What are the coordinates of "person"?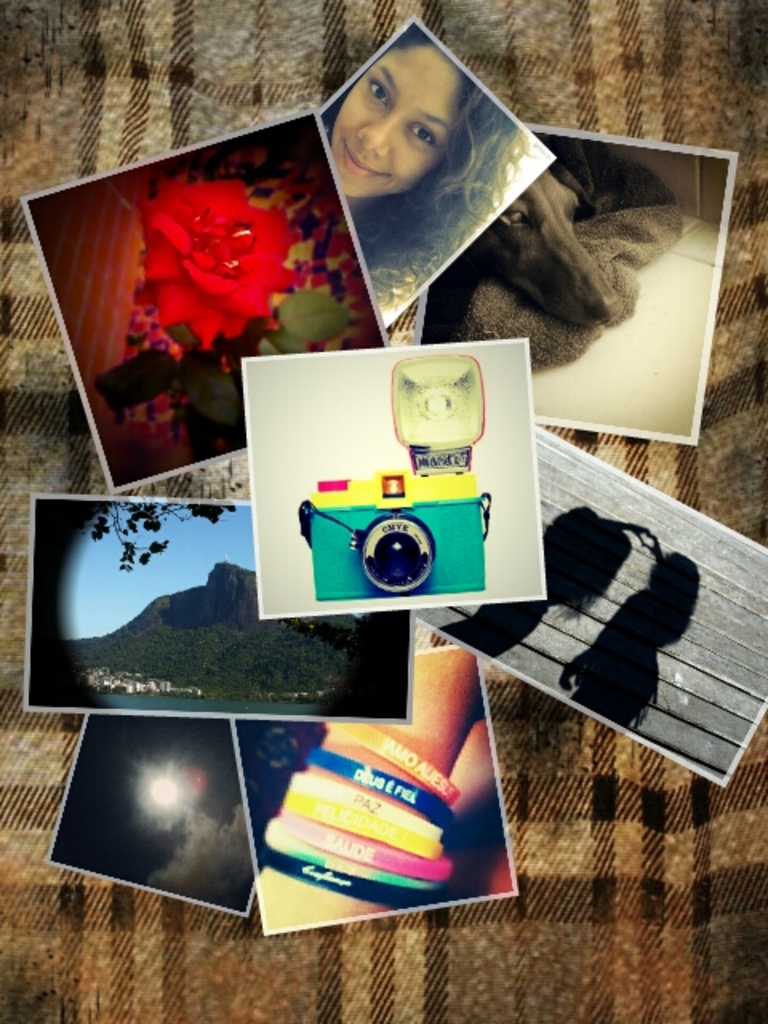
crop(560, 538, 702, 731).
